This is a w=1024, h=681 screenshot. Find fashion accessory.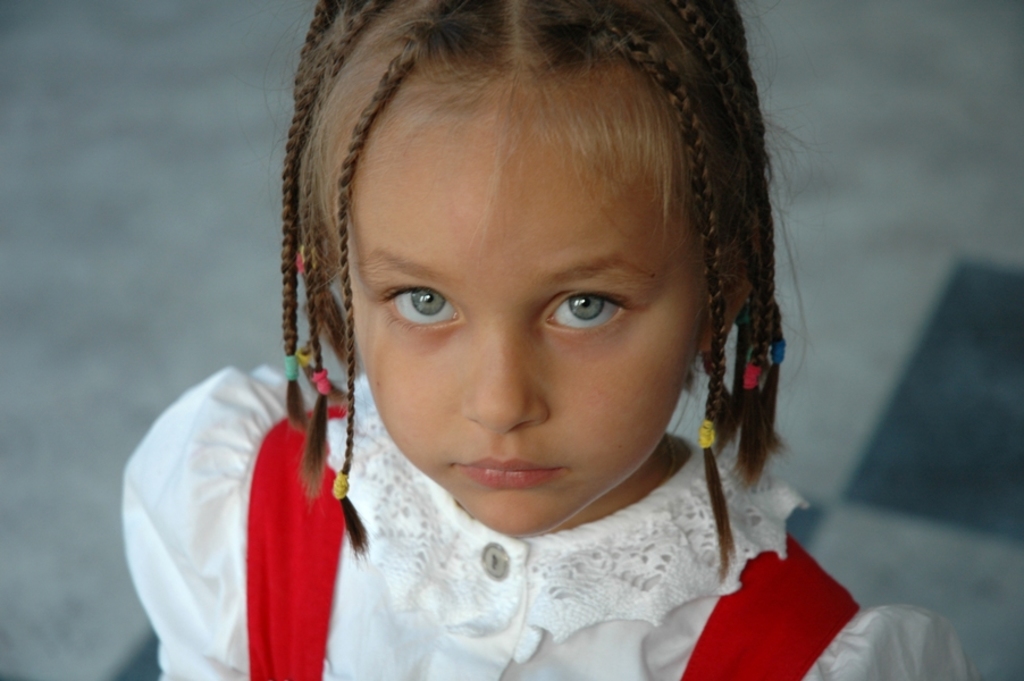
Bounding box: <bbox>333, 473, 349, 499</bbox>.
